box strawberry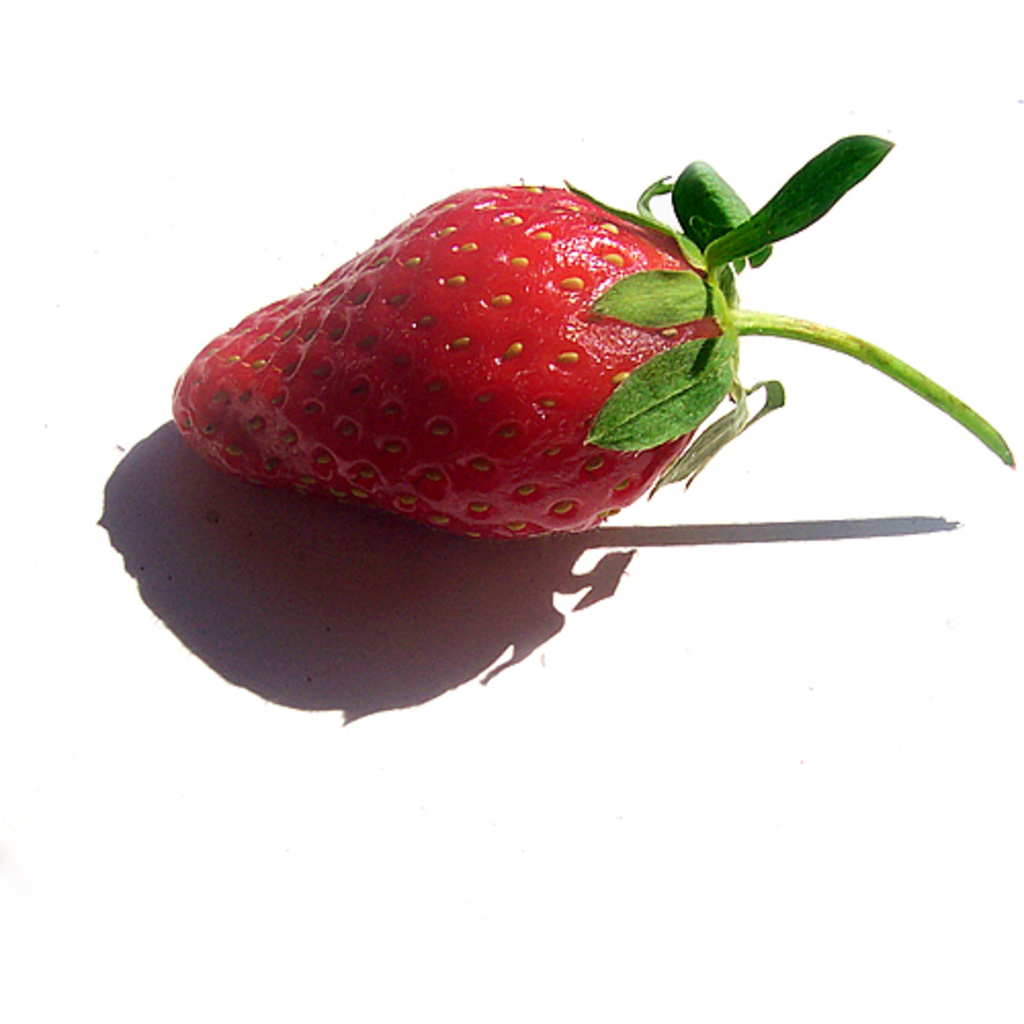
172/168/764/553
